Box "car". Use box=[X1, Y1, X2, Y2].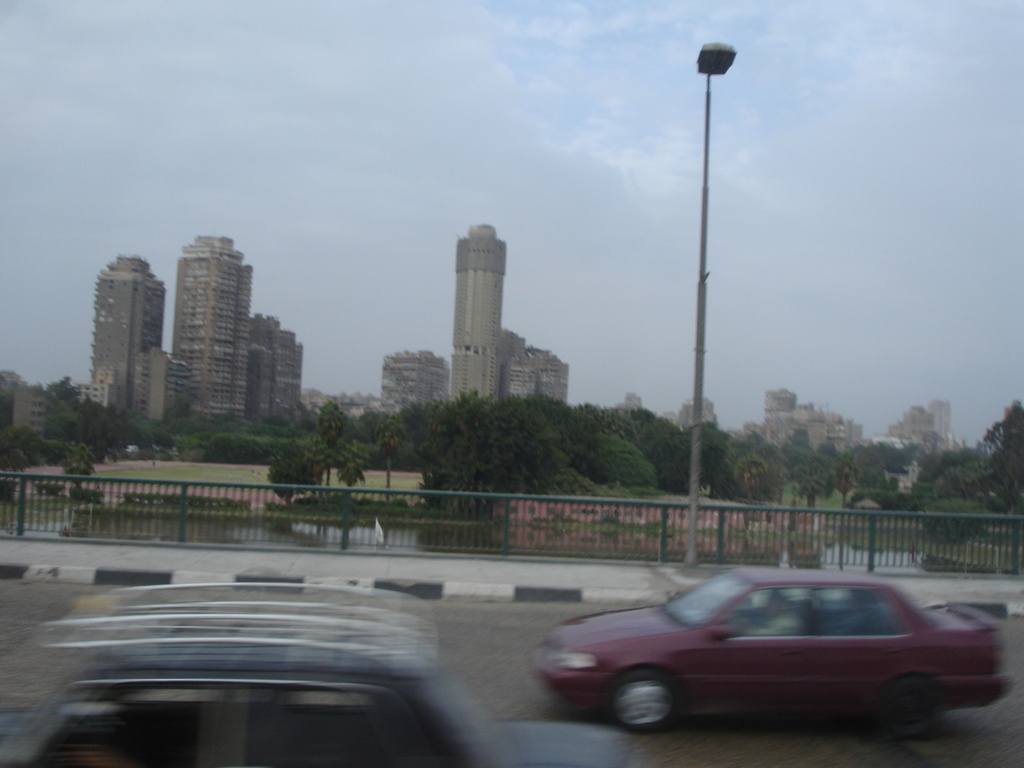
box=[511, 560, 1010, 743].
